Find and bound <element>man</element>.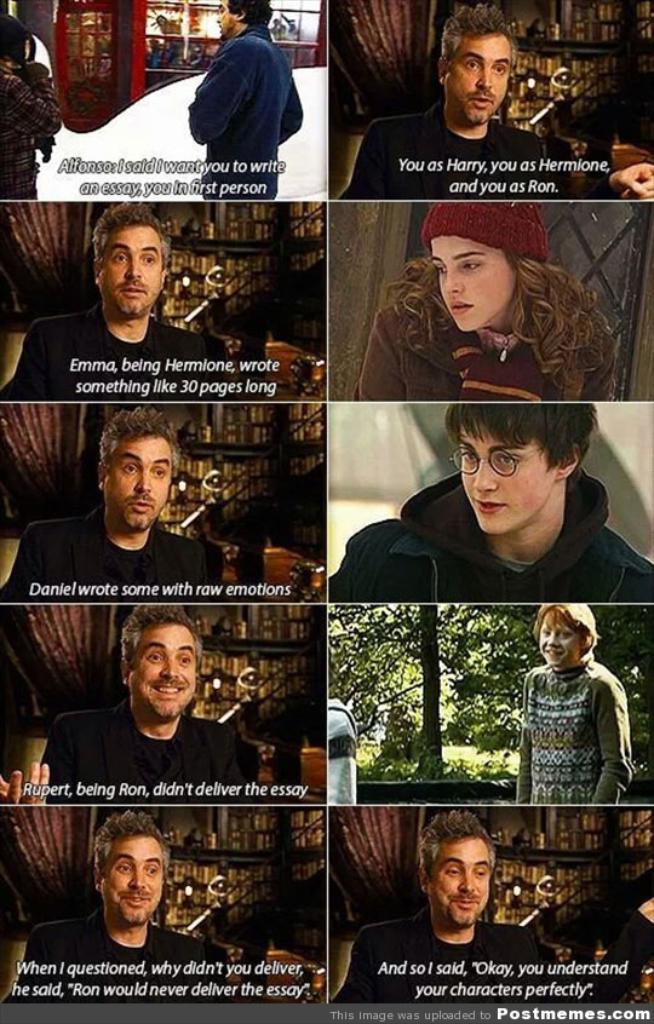
Bound: x1=355, y1=824, x2=545, y2=978.
